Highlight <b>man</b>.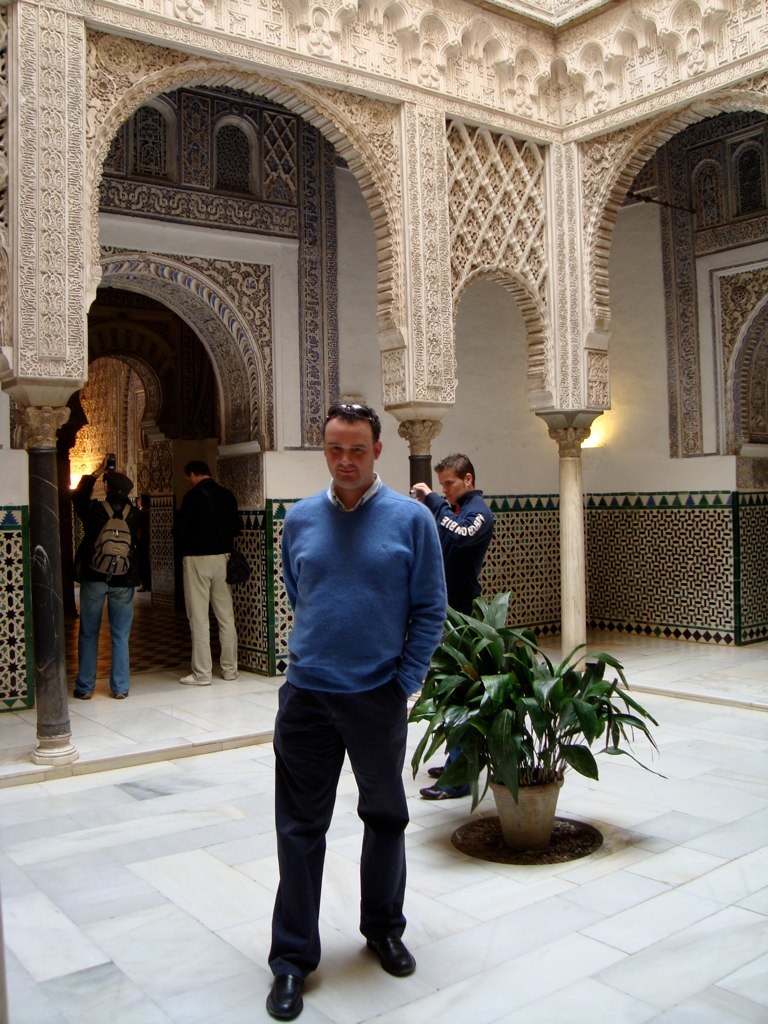
Highlighted region: [68, 458, 154, 688].
